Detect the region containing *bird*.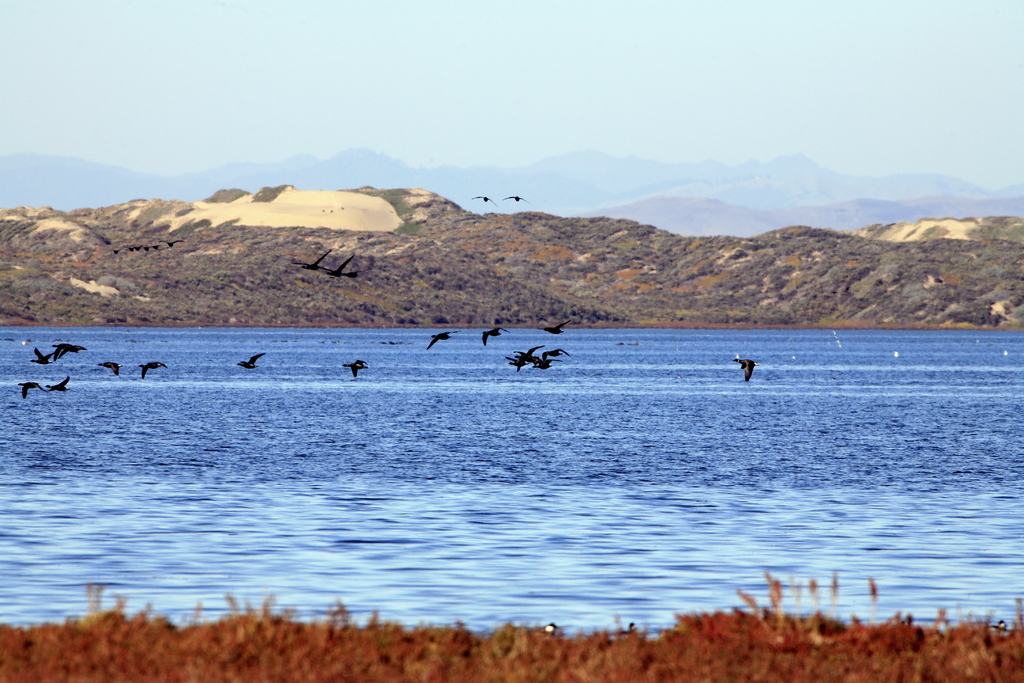
<region>732, 357, 759, 381</region>.
